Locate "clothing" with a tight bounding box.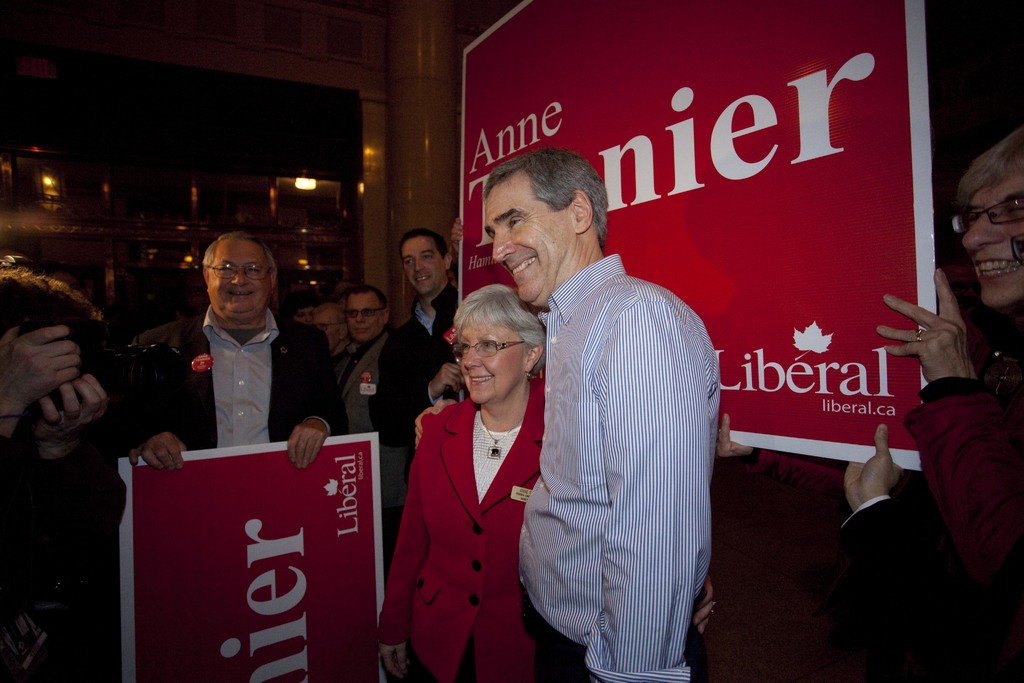
bbox(141, 299, 348, 447).
